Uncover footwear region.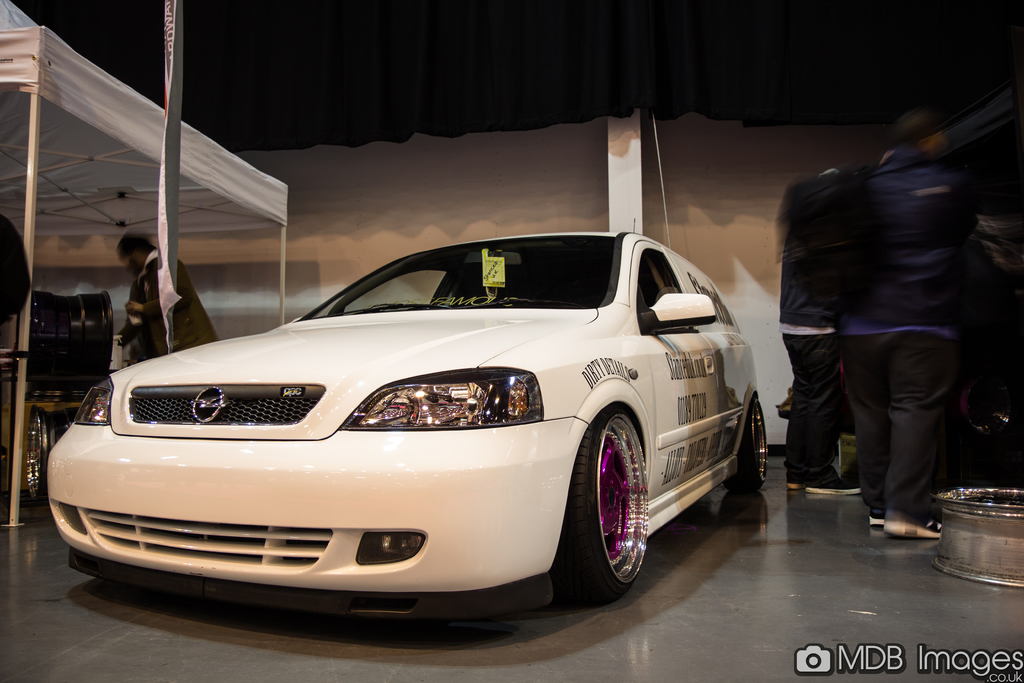
Uncovered: [left=788, top=464, right=801, bottom=490].
